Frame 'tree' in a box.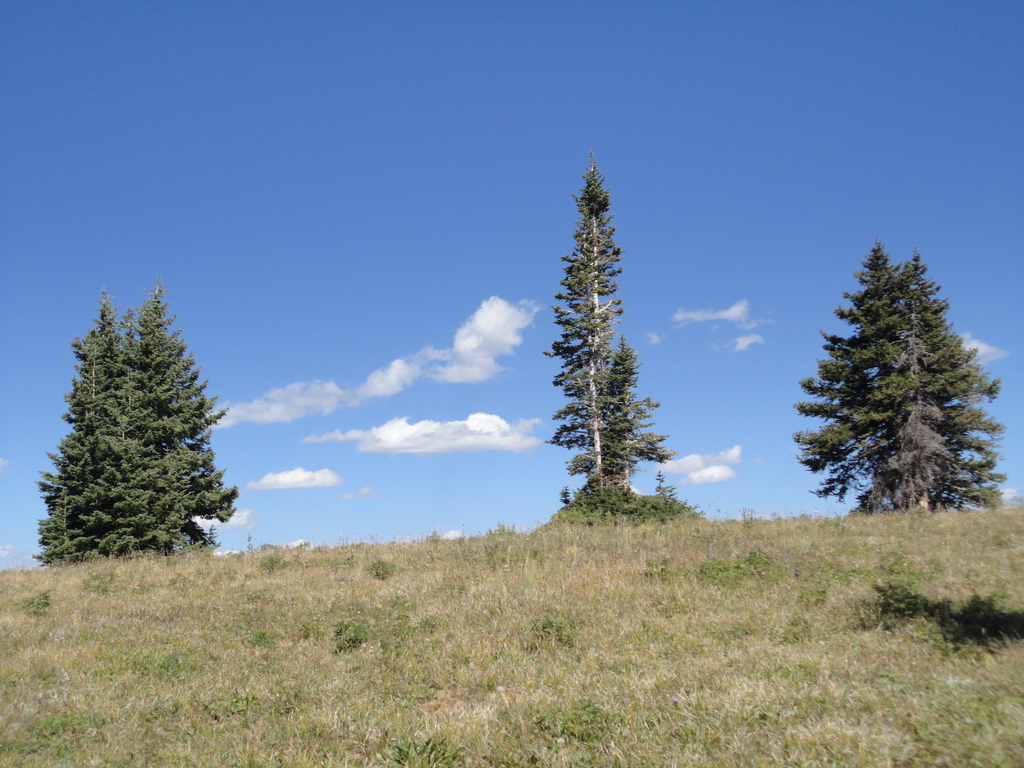
BBox(797, 232, 993, 549).
